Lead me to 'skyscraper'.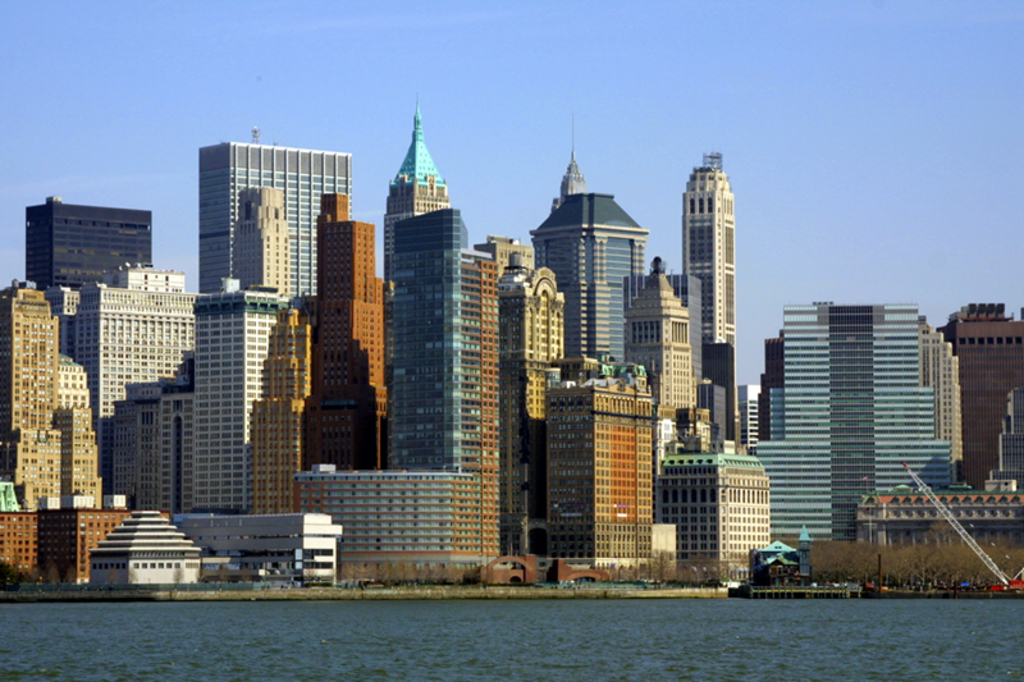
Lead to crop(645, 398, 781, 571).
